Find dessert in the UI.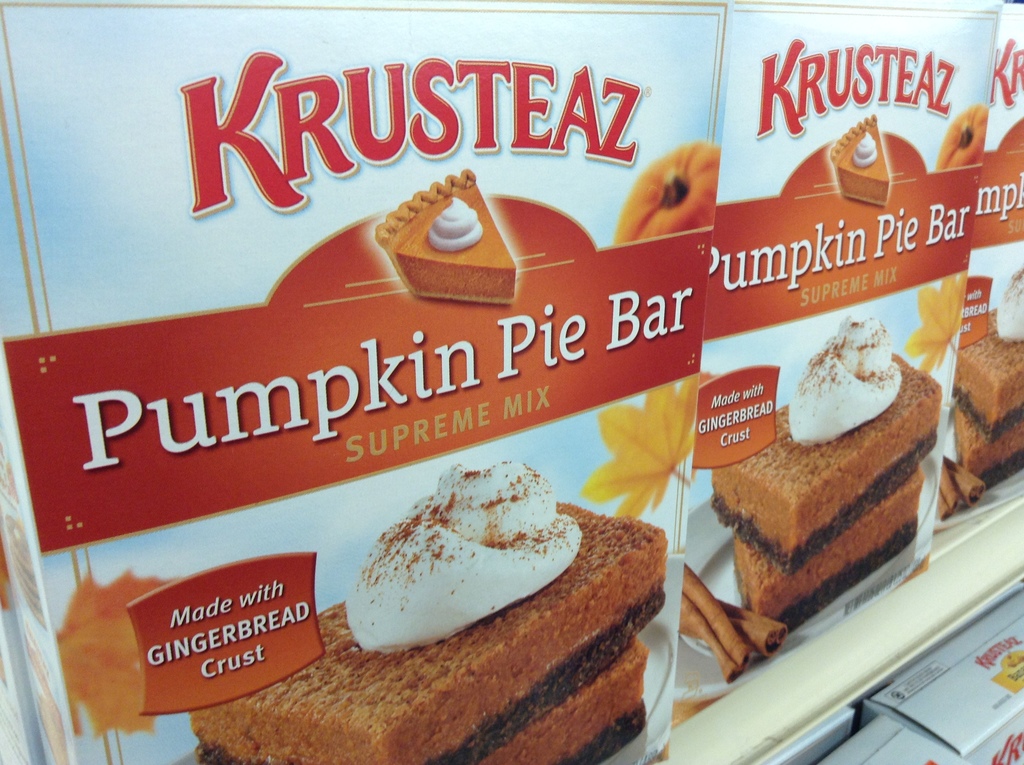
UI element at 621,136,712,245.
